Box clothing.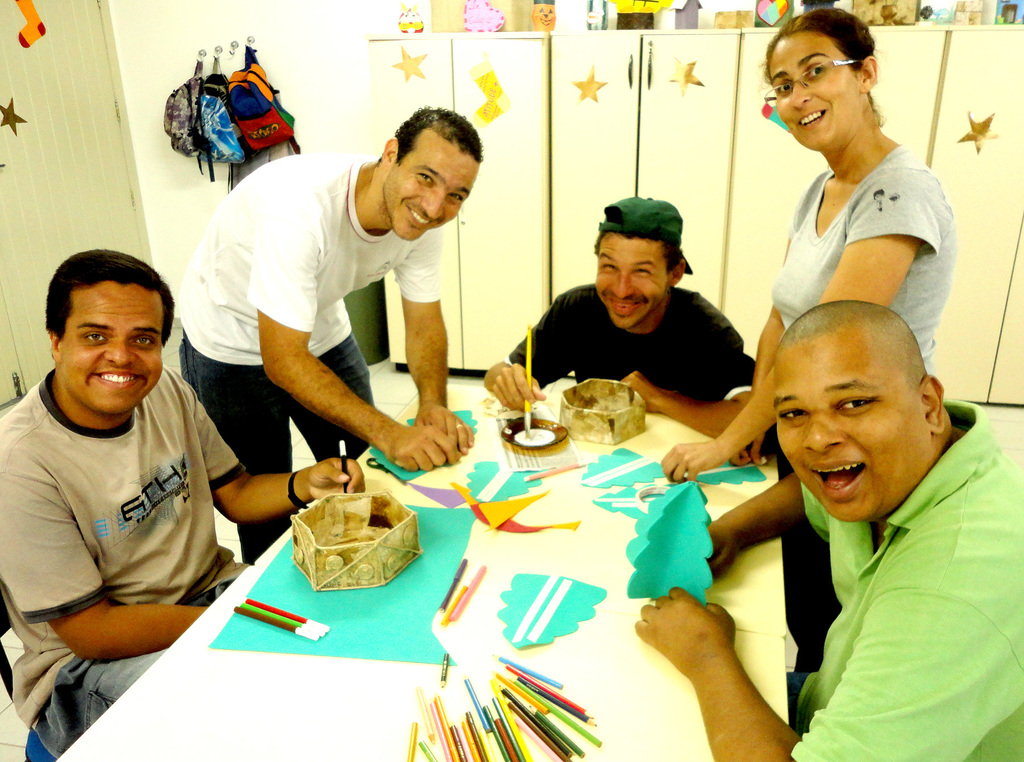
box=[790, 393, 1023, 761].
